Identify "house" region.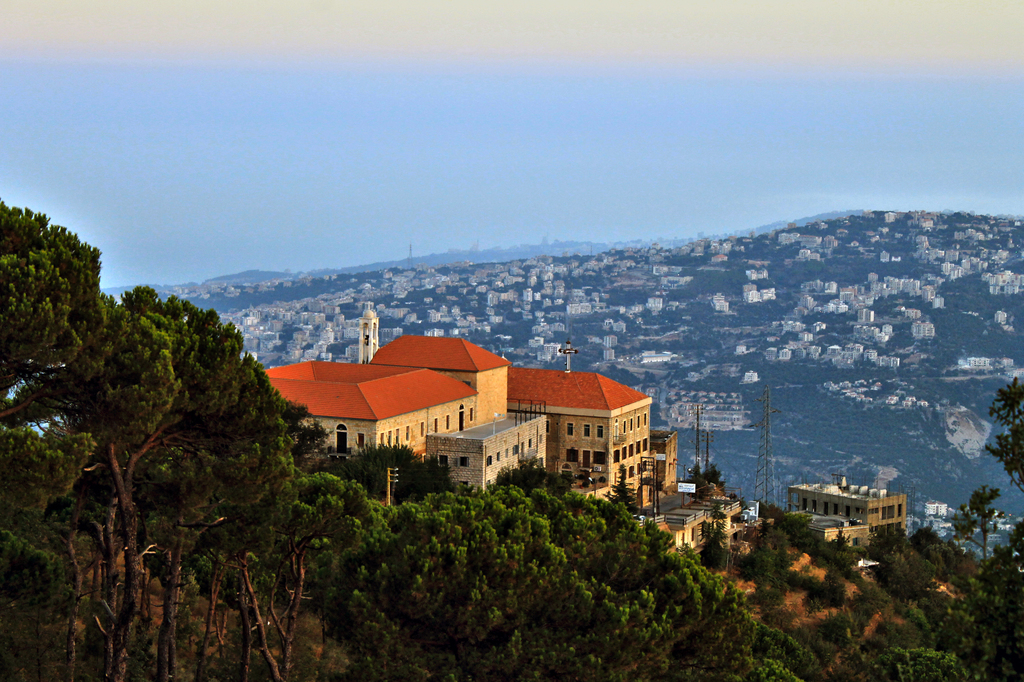
Region: {"left": 522, "top": 282, "right": 532, "bottom": 303}.
